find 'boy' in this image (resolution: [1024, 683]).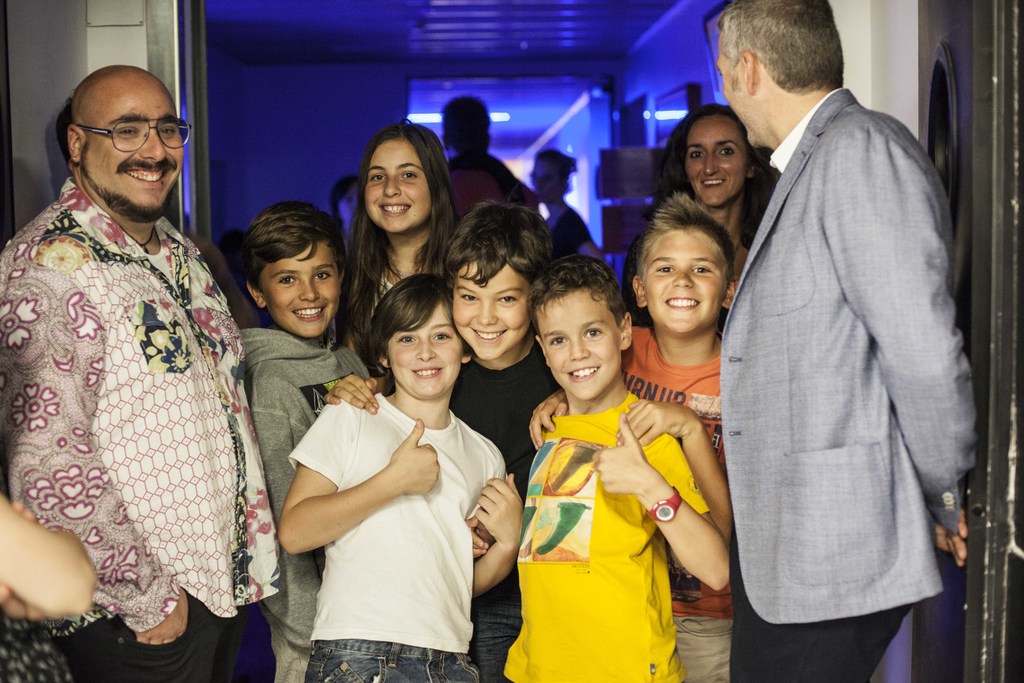
x1=529 y1=194 x2=735 y2=682.
